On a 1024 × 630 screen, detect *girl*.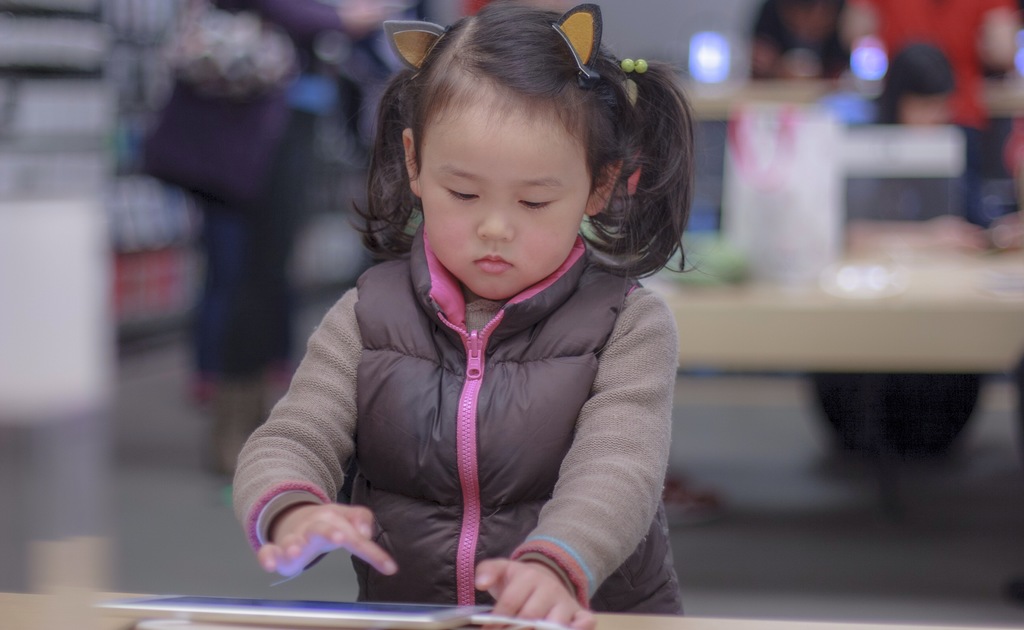
left=229, top=1, right=698, bottom=629.
